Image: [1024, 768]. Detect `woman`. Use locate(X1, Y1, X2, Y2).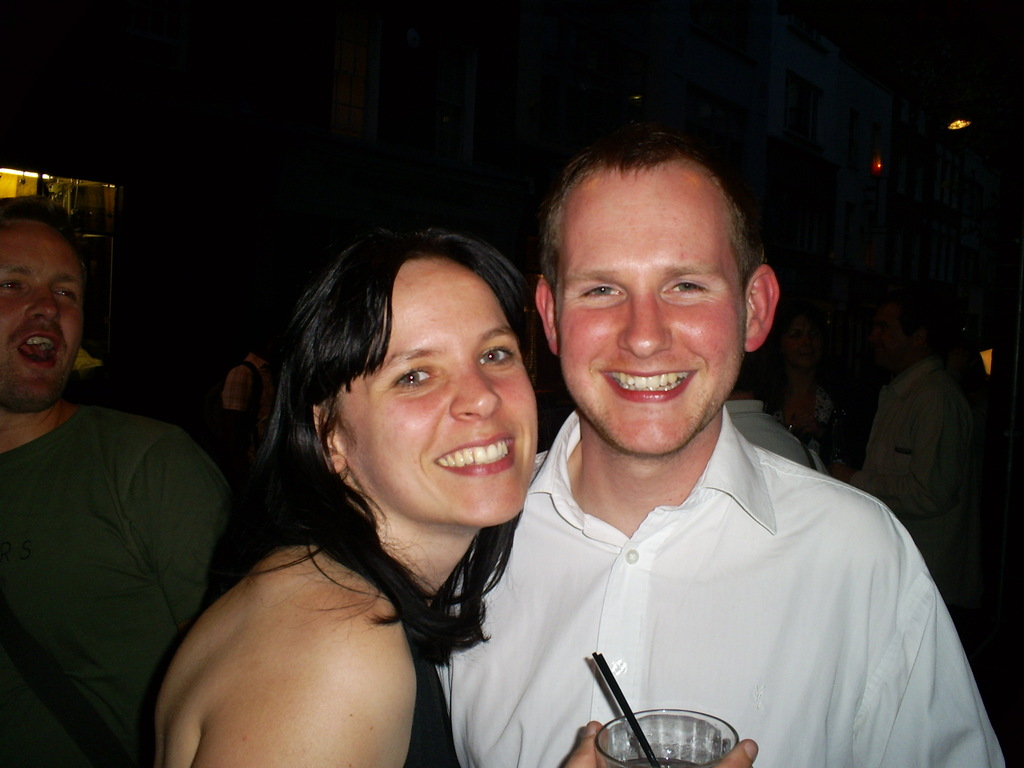
locate(153, 229, 760, 767).
